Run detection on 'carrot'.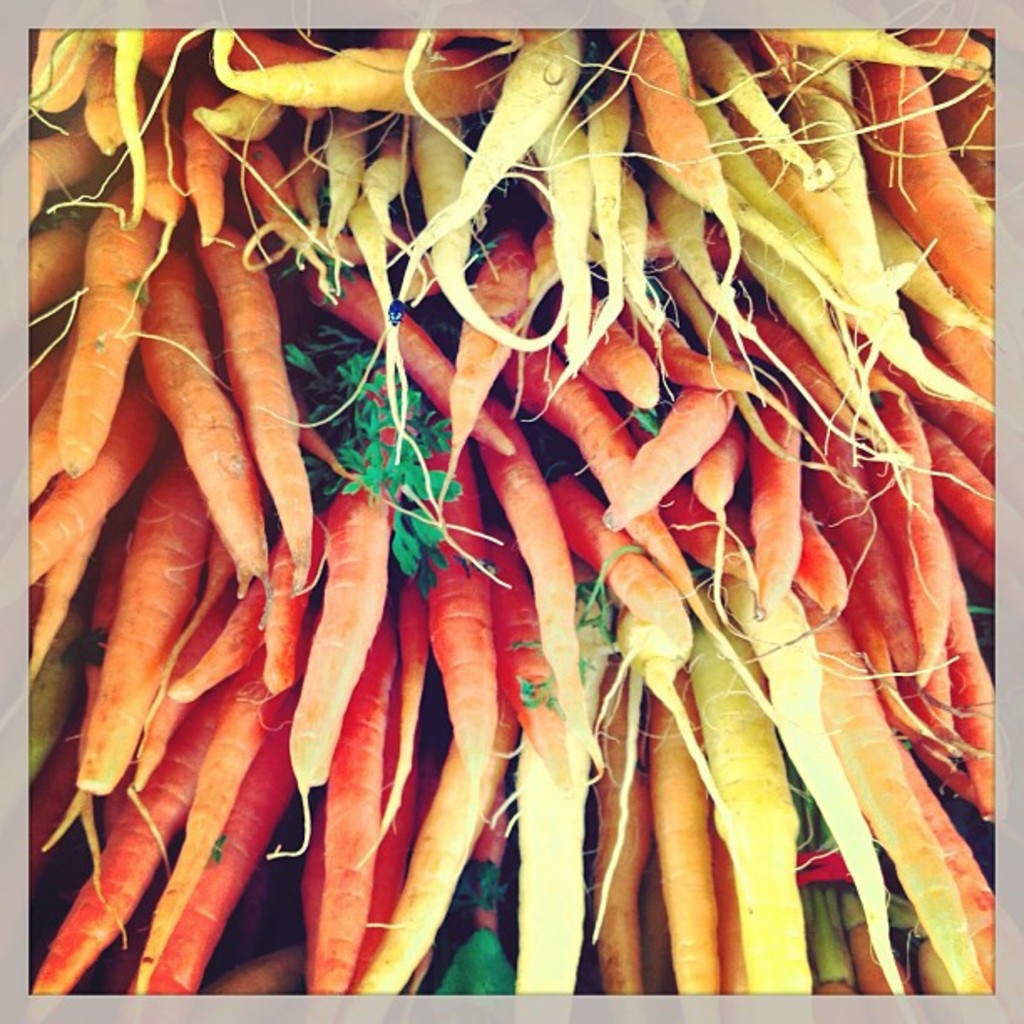
Result: 269, 463, 392, 855.
